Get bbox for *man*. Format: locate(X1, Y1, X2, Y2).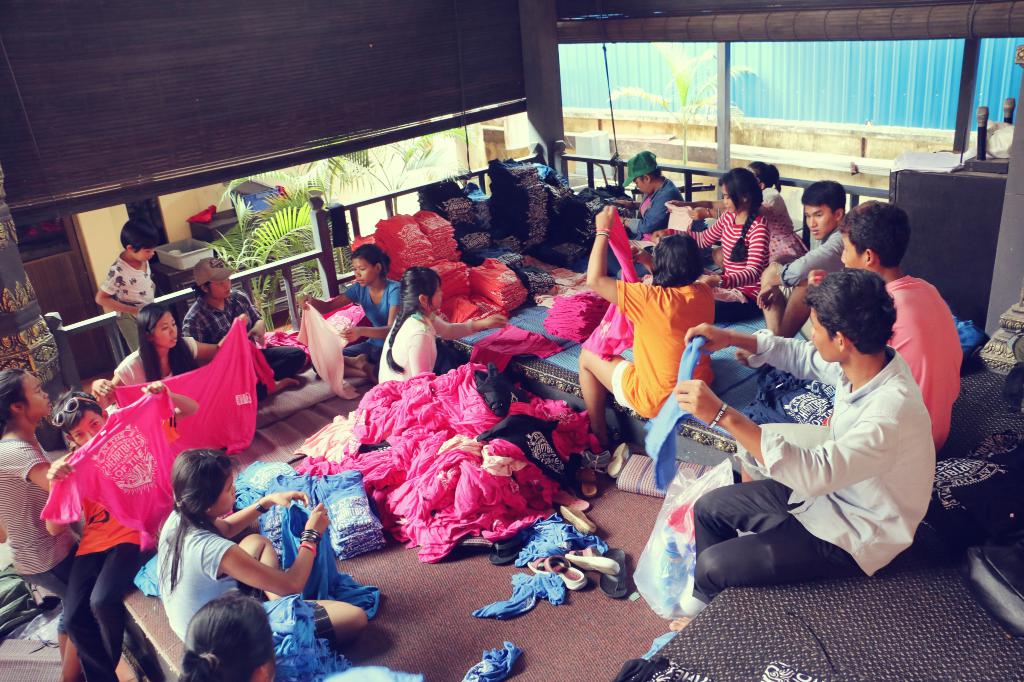
locate(836, 196, 970, 452).
